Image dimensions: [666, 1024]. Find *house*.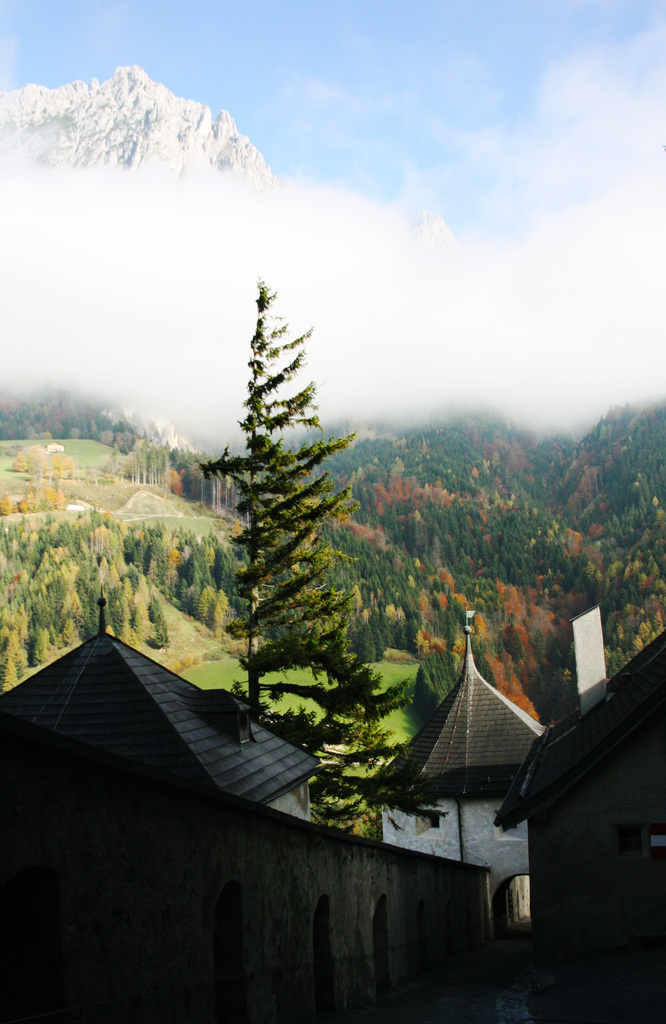
crop(1, 591, 322, 824).
